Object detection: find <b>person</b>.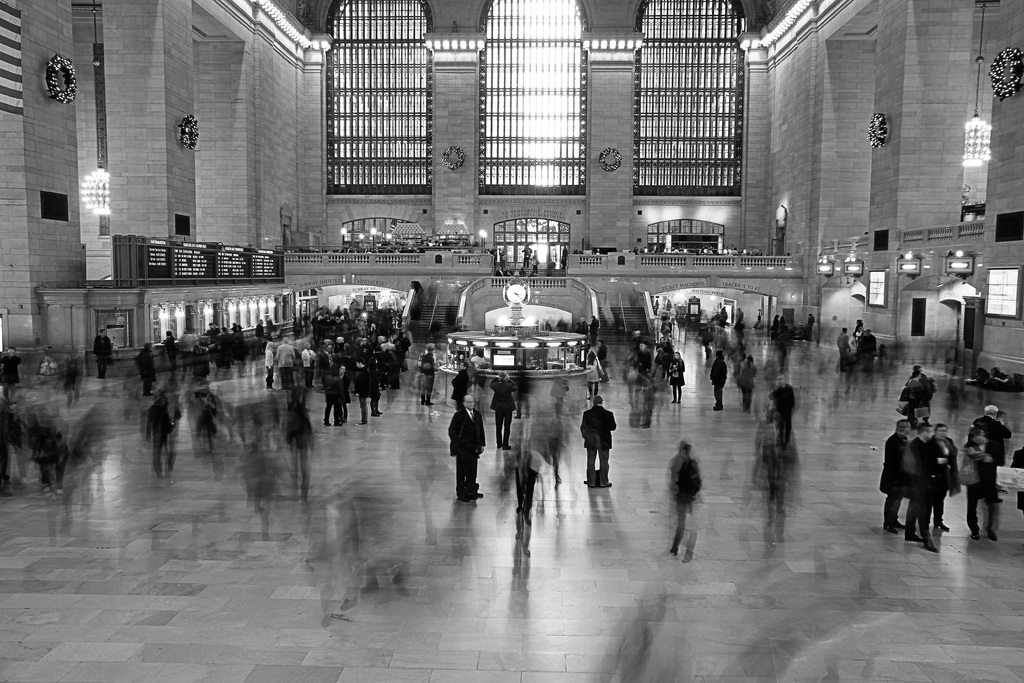
Rect(900, 416, 940, 552).
